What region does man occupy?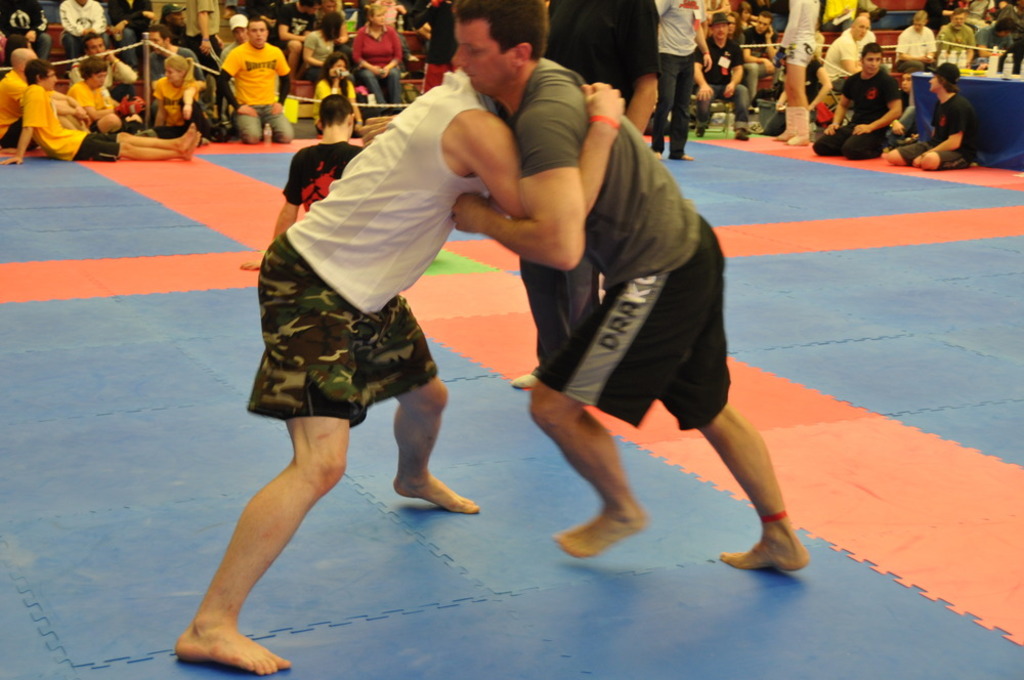
detection(654, 1, 713, 161).
